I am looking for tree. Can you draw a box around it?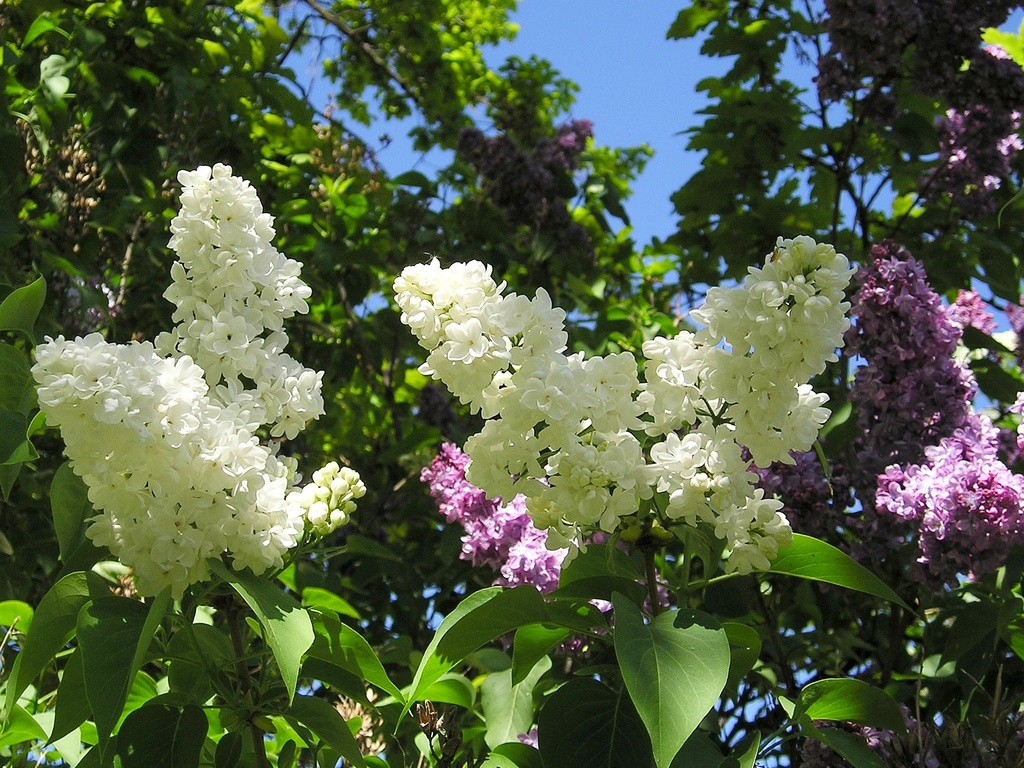
Sure, the bounding box is (x1=0, y1=0, x2=1023, y2=767).
